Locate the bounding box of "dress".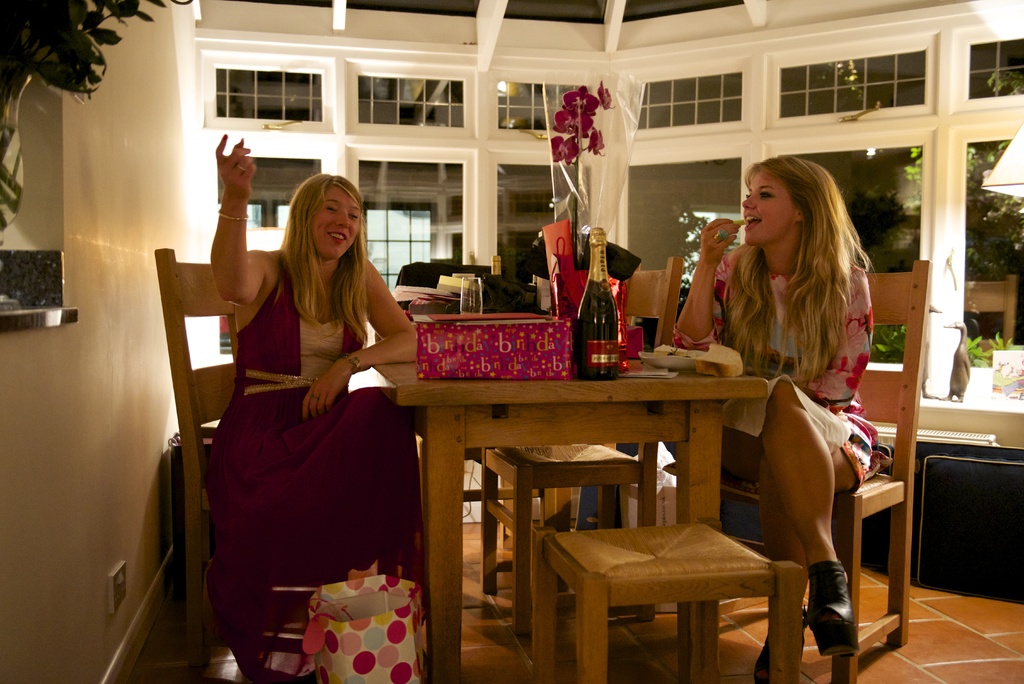
Bounding box: box=[670, 241, 890, 496].
